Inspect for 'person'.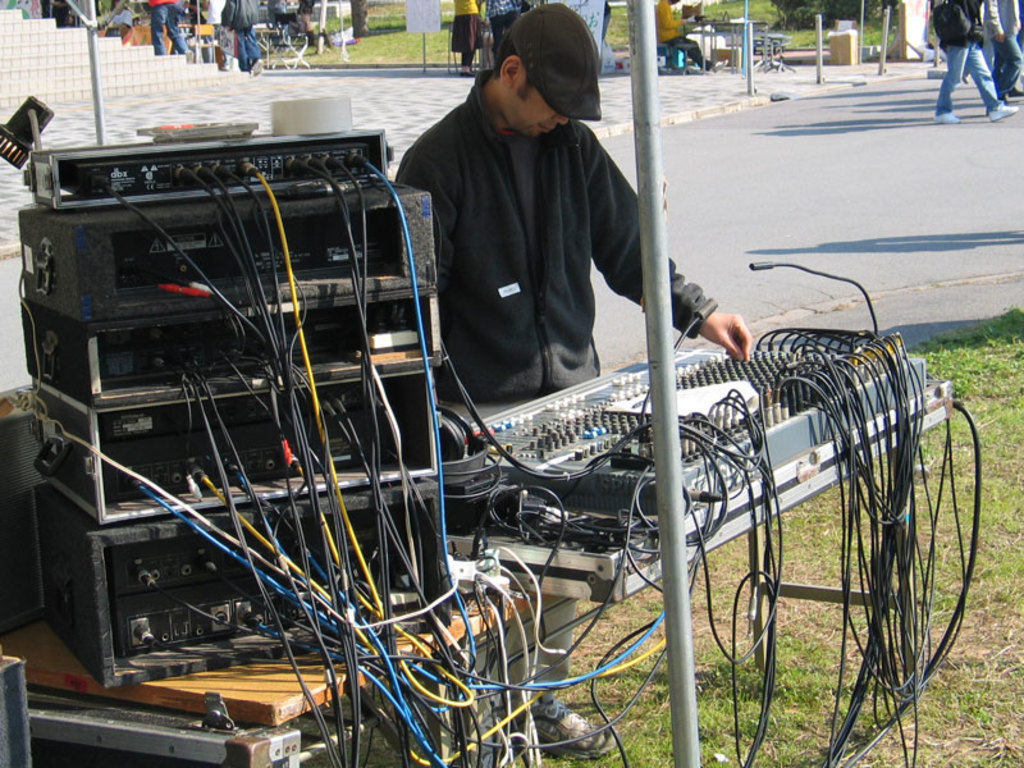
Inspection: <box>937,0,1004,108</box>.
